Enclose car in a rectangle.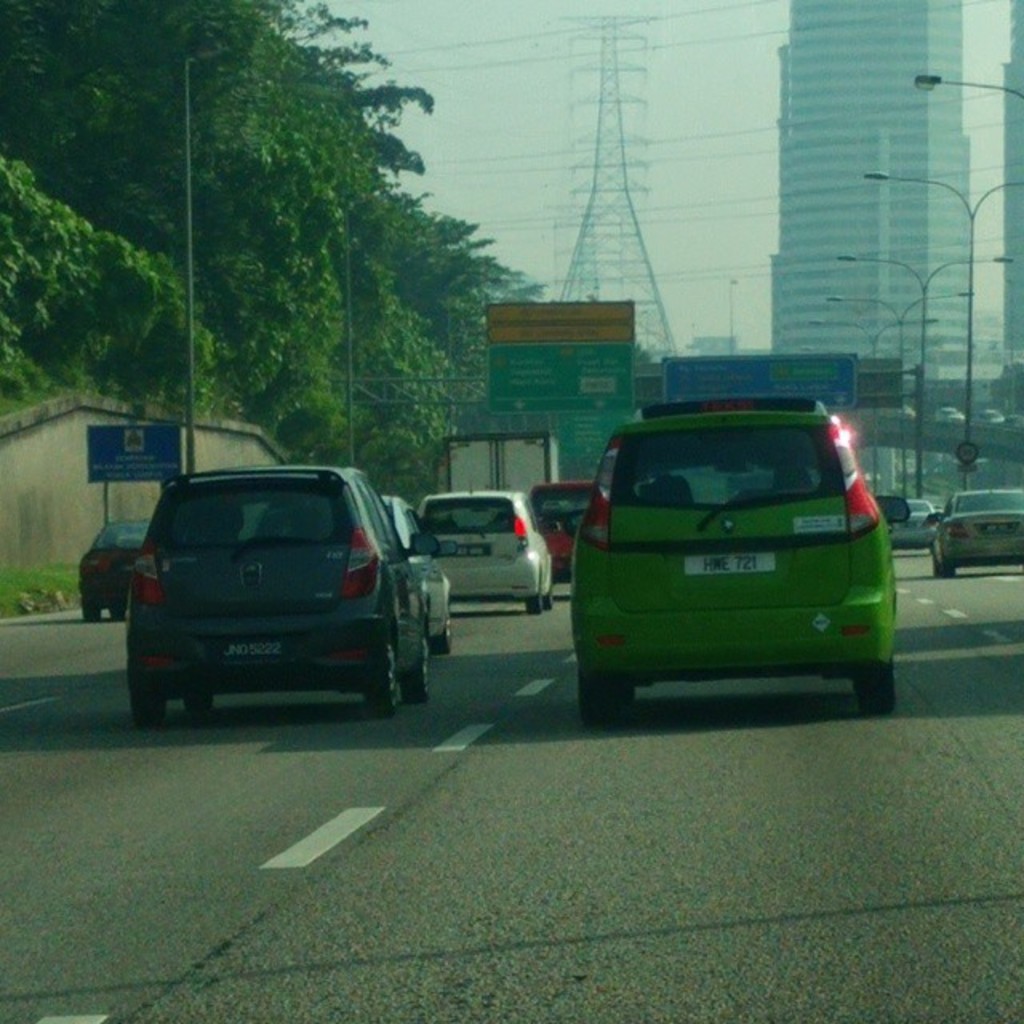
Rect(525, 477, 590, 568).
